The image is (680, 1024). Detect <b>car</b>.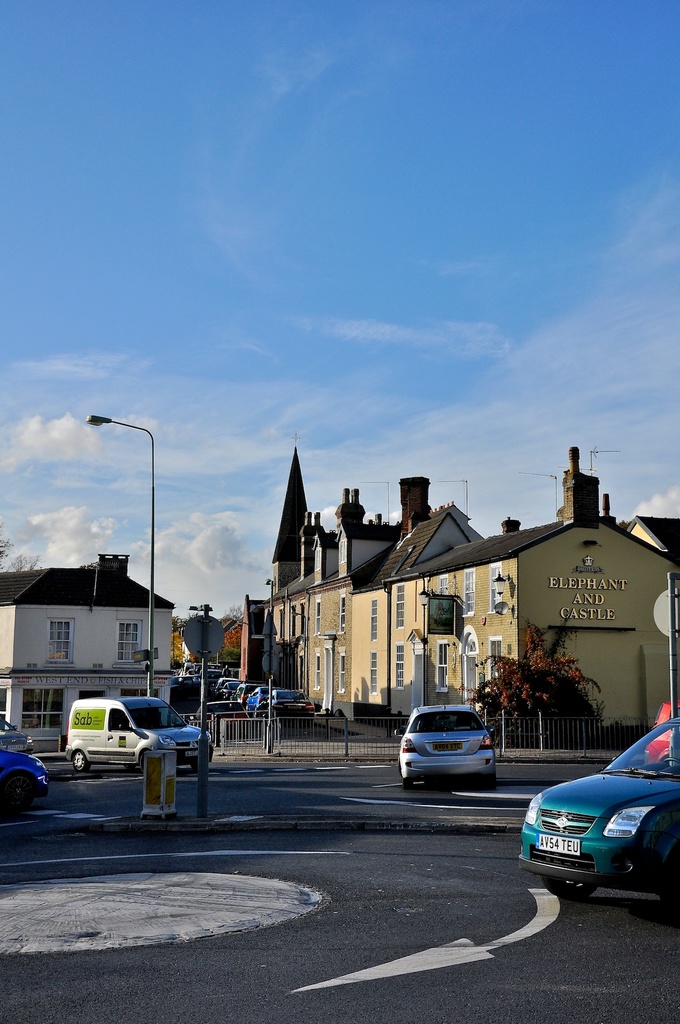
Detection: 0/753/56/819.
